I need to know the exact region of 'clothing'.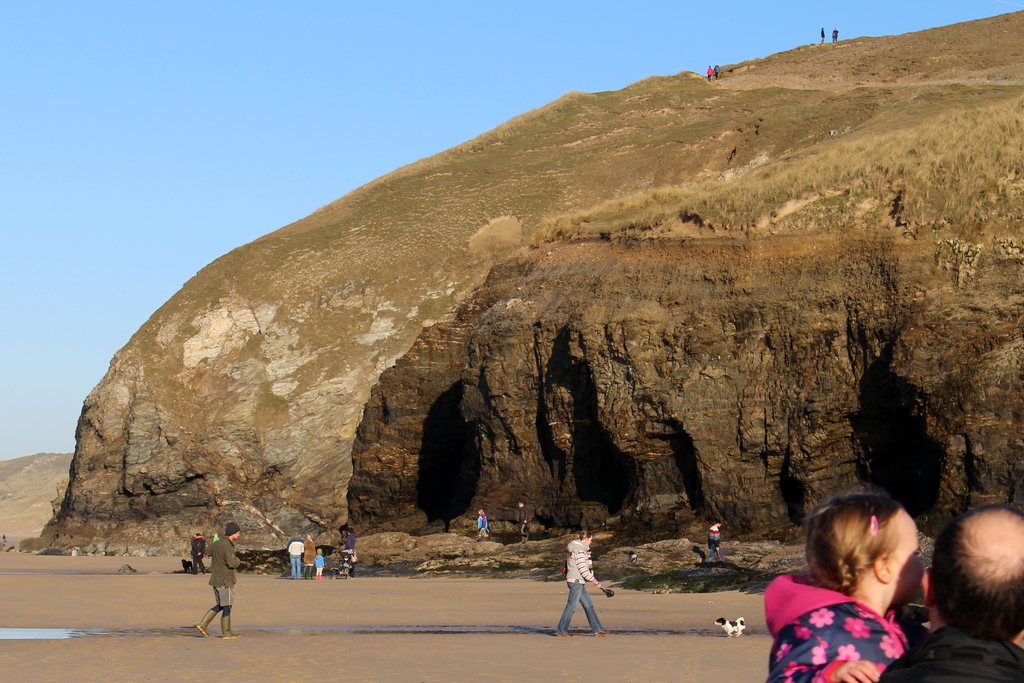
Region: Rect(188, 535, 204, 574).
